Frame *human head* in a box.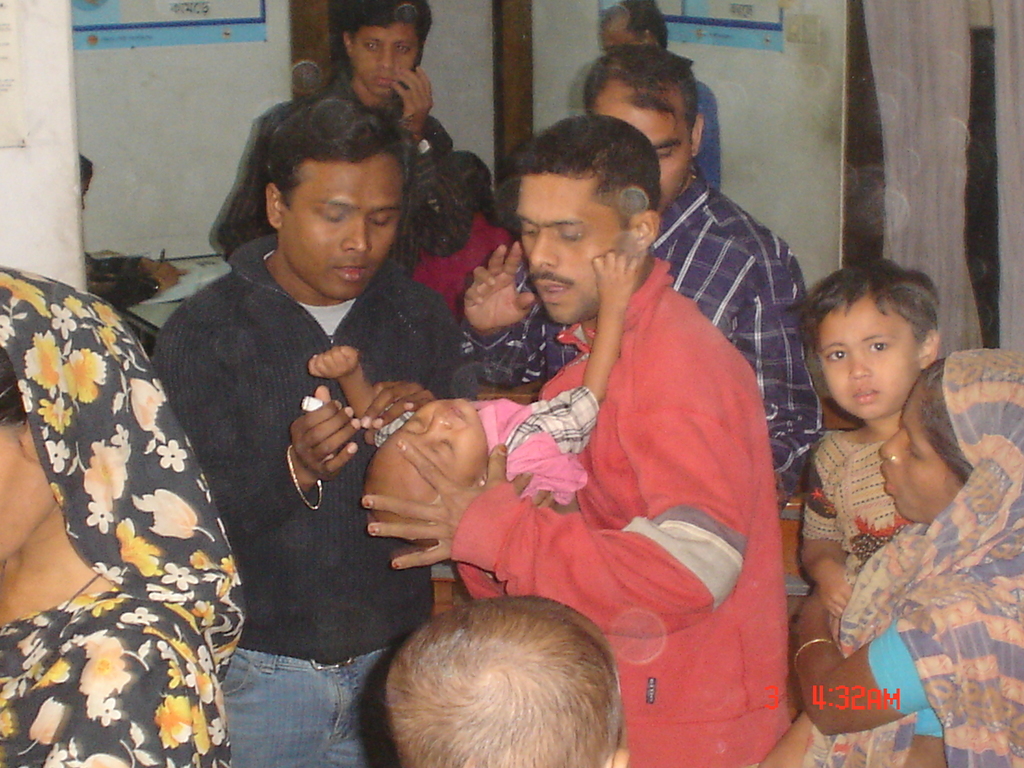
{"x1": 338, "y1": 0, "x2": 435, "y2": 99}.
